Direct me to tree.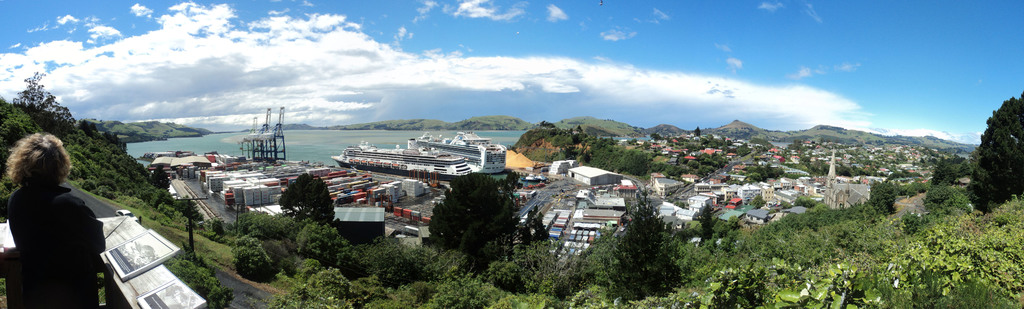
Direction: Rect(284, 215, 364, 279).
